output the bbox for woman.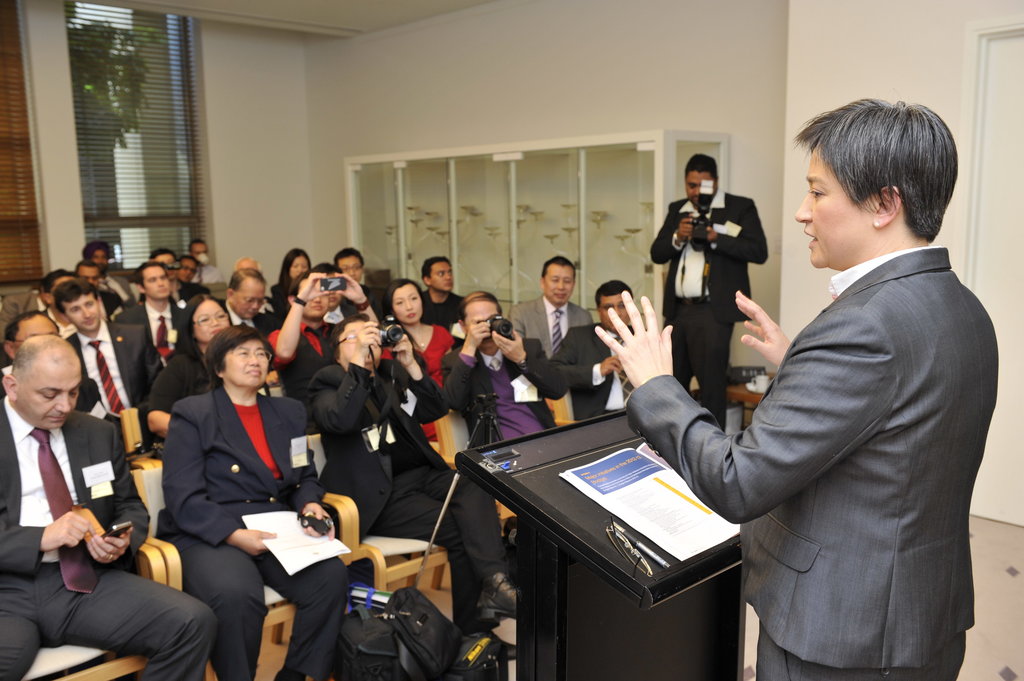
l=147, t=301, r=329, b=680.
